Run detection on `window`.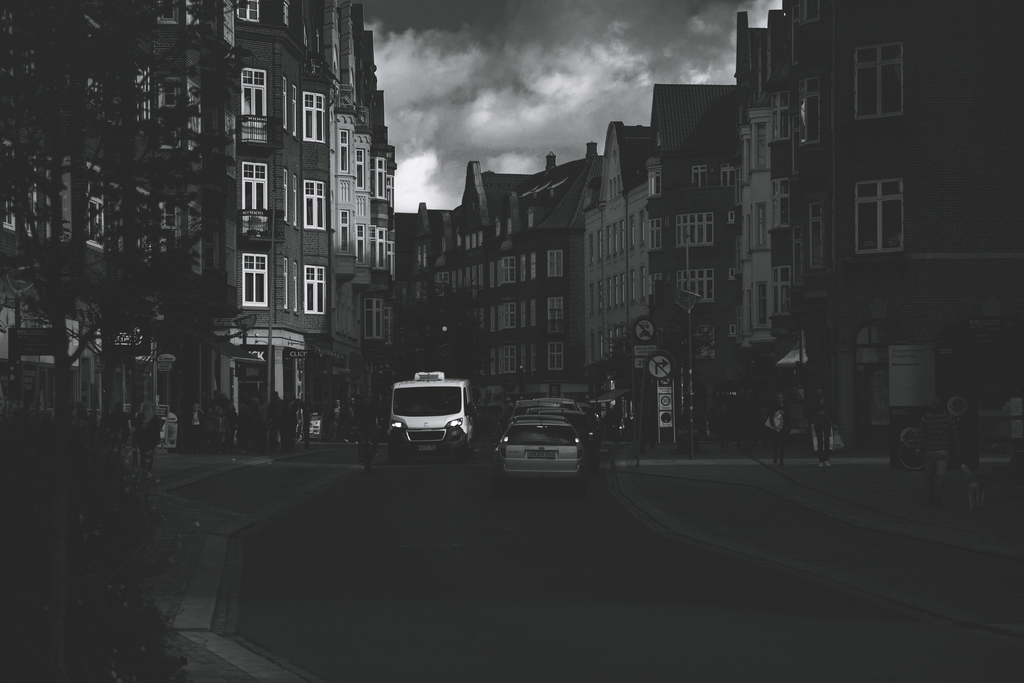
Result: [337, 129, 349, 172].
